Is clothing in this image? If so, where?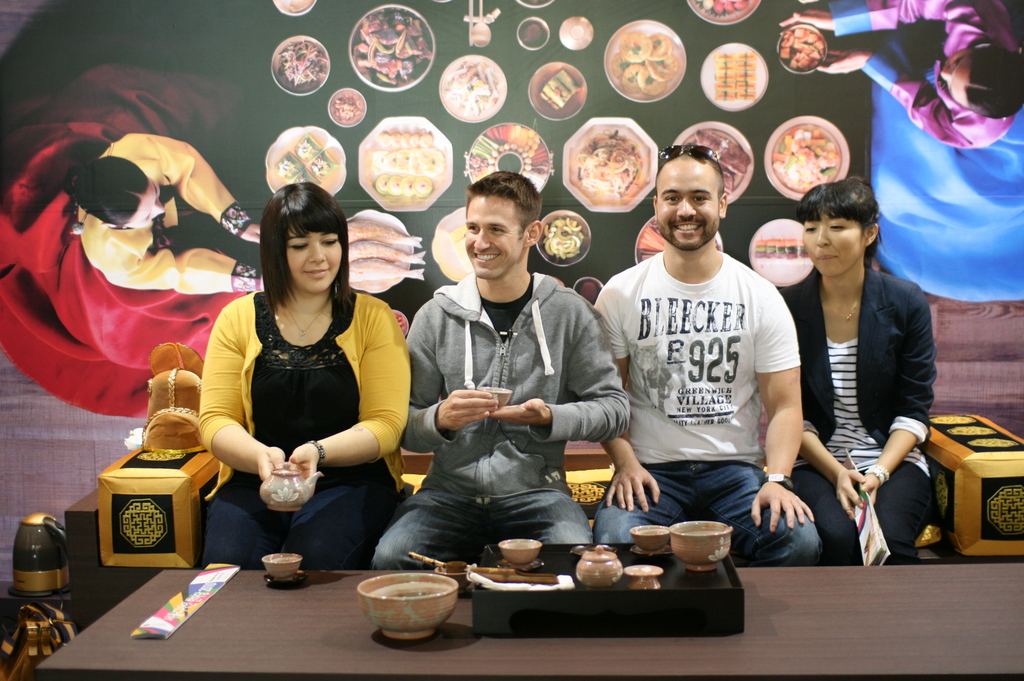
Yes, at l=826, t=0, r=1021, b=156.
